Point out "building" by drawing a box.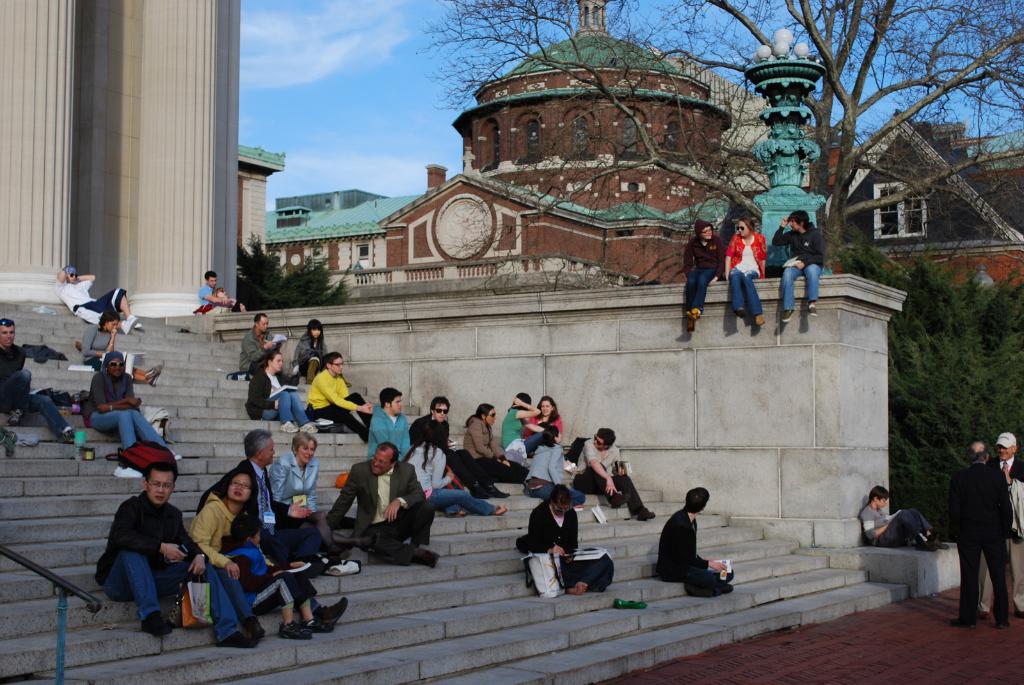
<box>263,0,763,285</box>.
